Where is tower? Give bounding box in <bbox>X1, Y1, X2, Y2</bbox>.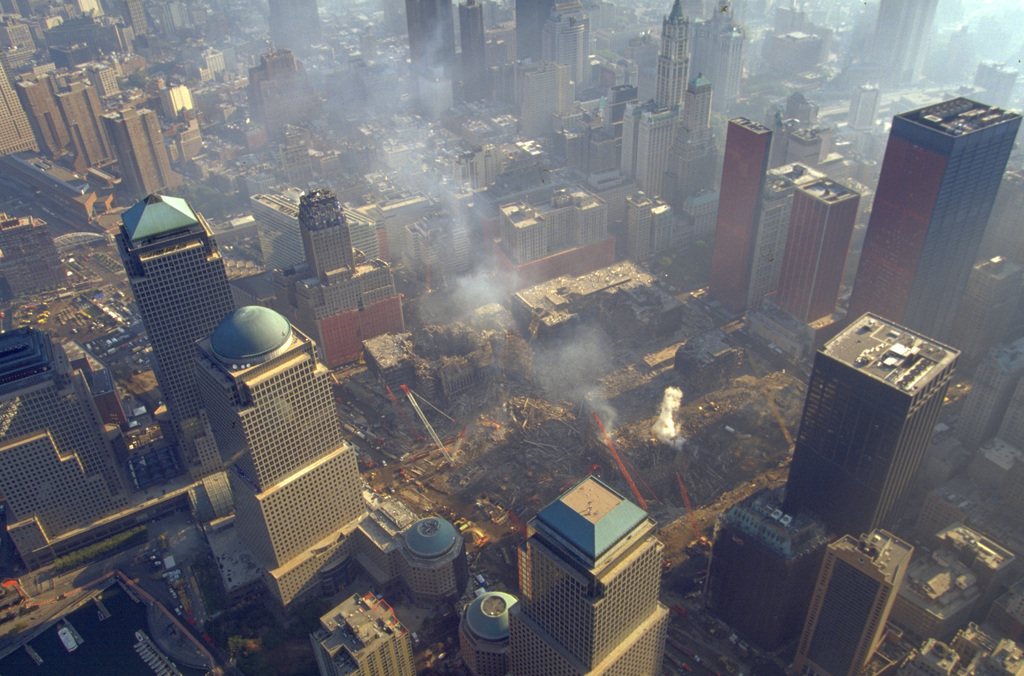
<bbox>168, 89, 207, 158</bbox>.
